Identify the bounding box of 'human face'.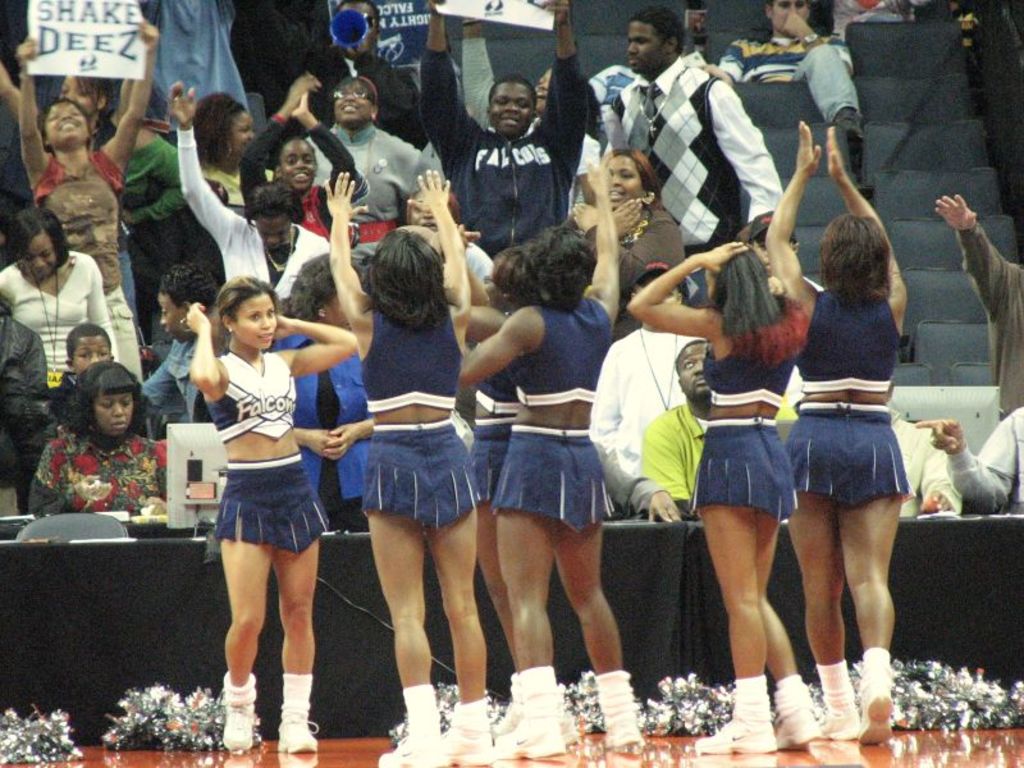
x1=280 y1=145 x2=316 y2=192.
